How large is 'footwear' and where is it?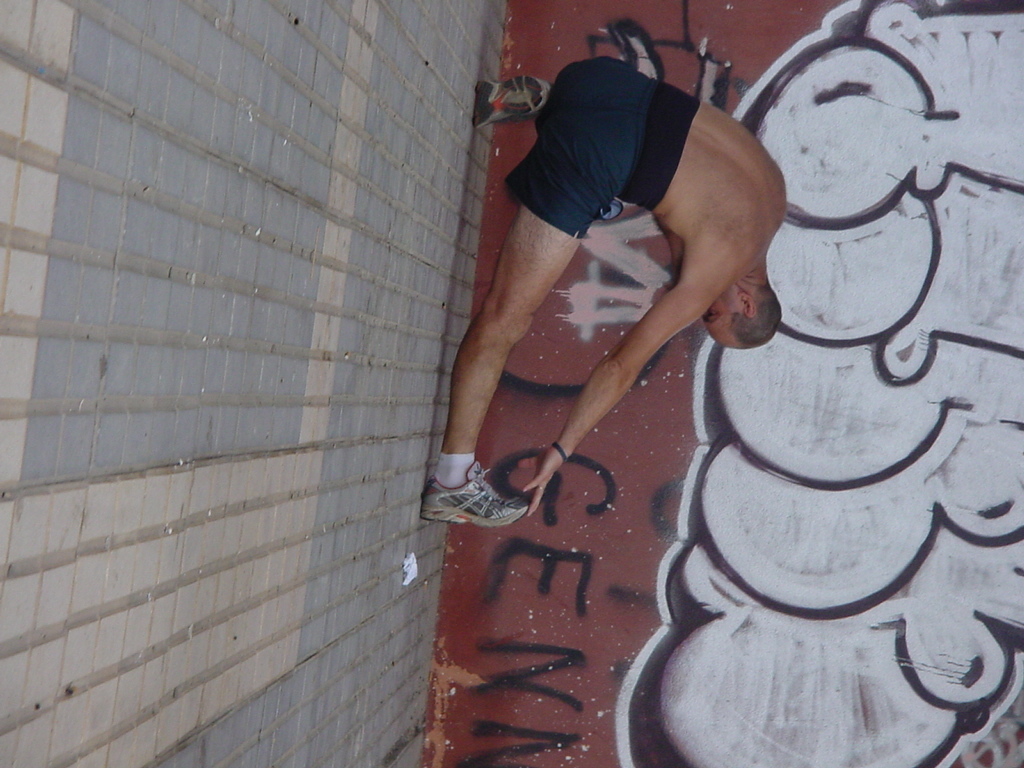
Bounding box: {"left": 474, "top": 74, "right": 556, "bottom": 130}.
